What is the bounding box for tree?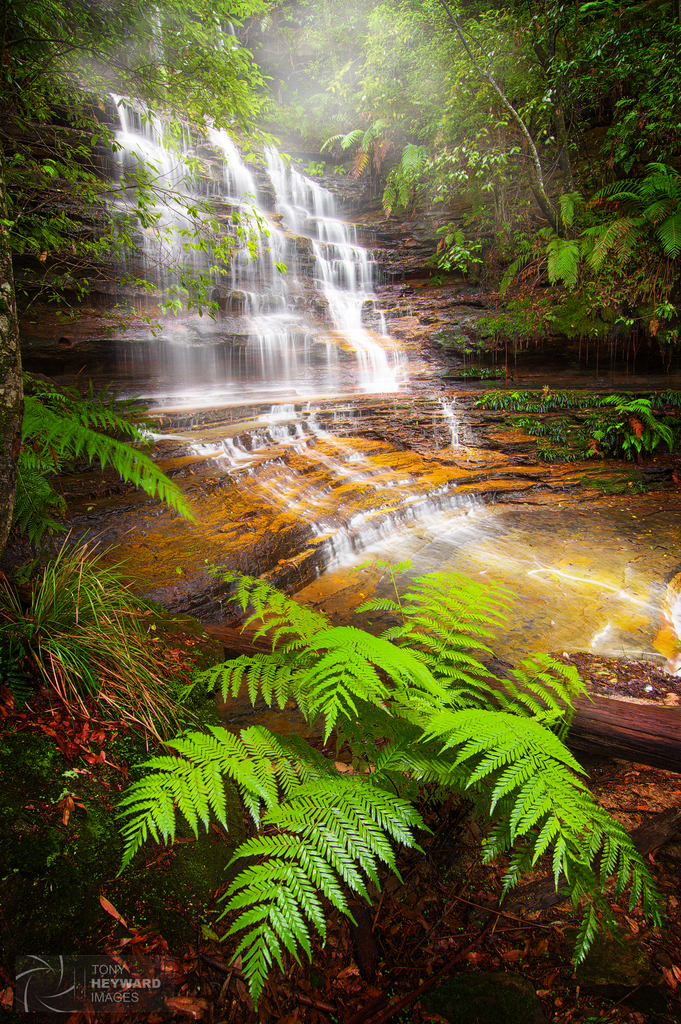
<box>118,556,662,1005</box>.
